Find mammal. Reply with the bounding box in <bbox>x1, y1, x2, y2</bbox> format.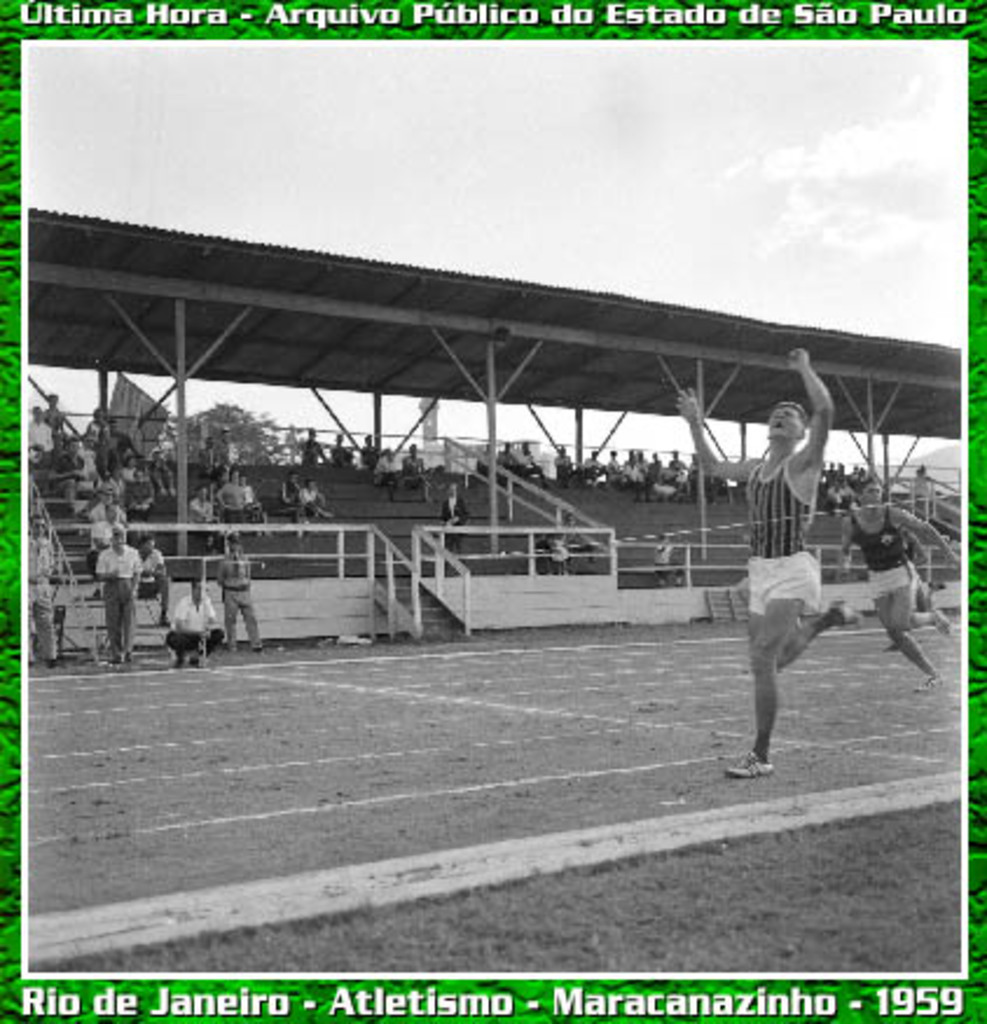
<bbox>30, 507, 58, 666</bbox>.
